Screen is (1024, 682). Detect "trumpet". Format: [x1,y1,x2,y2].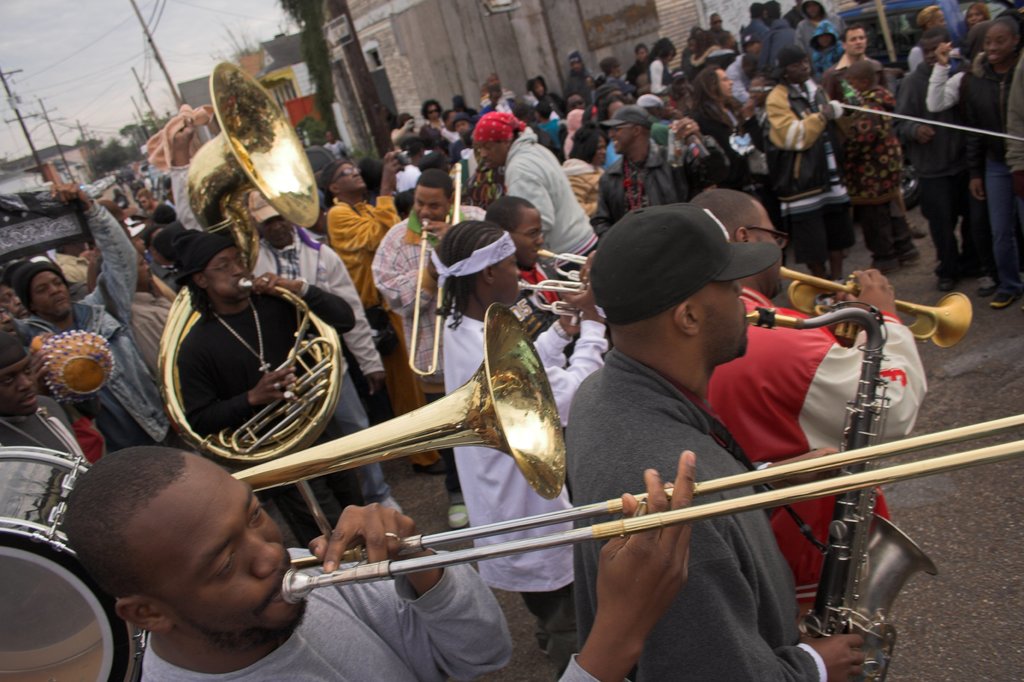
[409,160,460,377].
